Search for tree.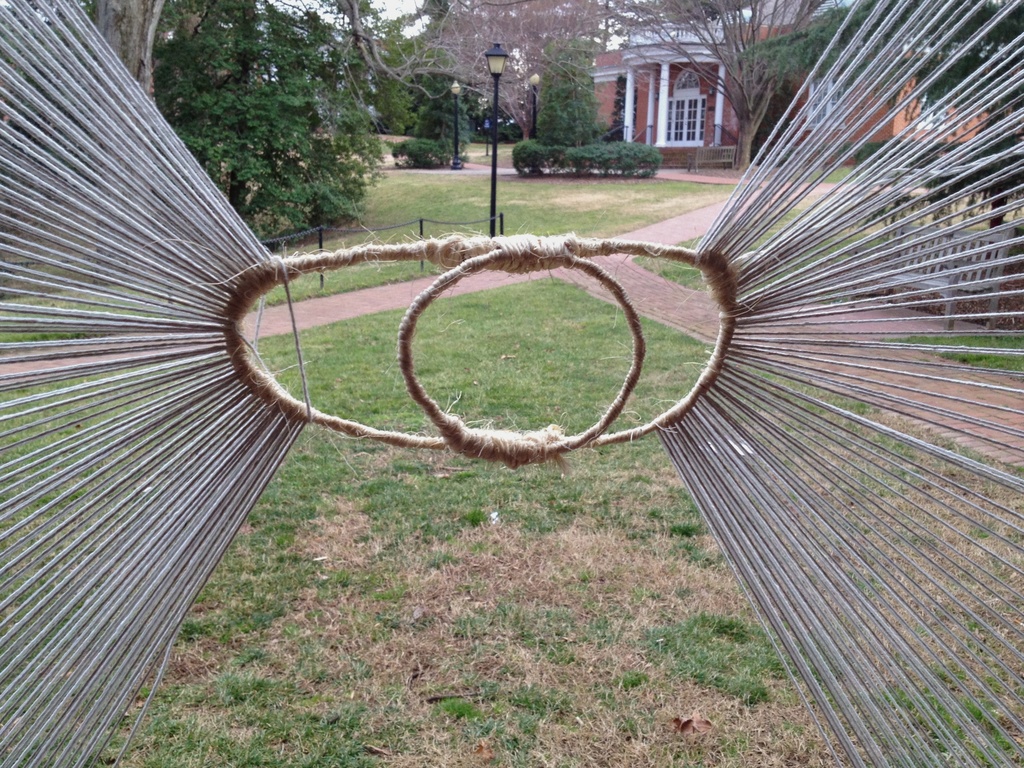
Found at x1=245 y1=8 x2=368 y2=222.
